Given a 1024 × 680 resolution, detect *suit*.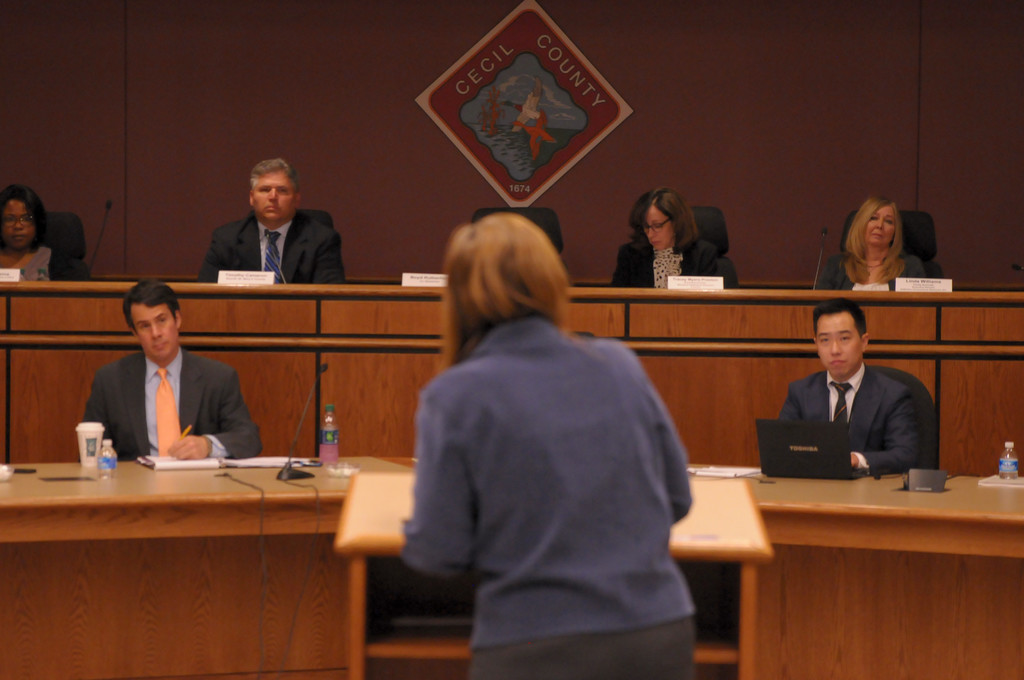
crop(74, 317, 254, 464).
